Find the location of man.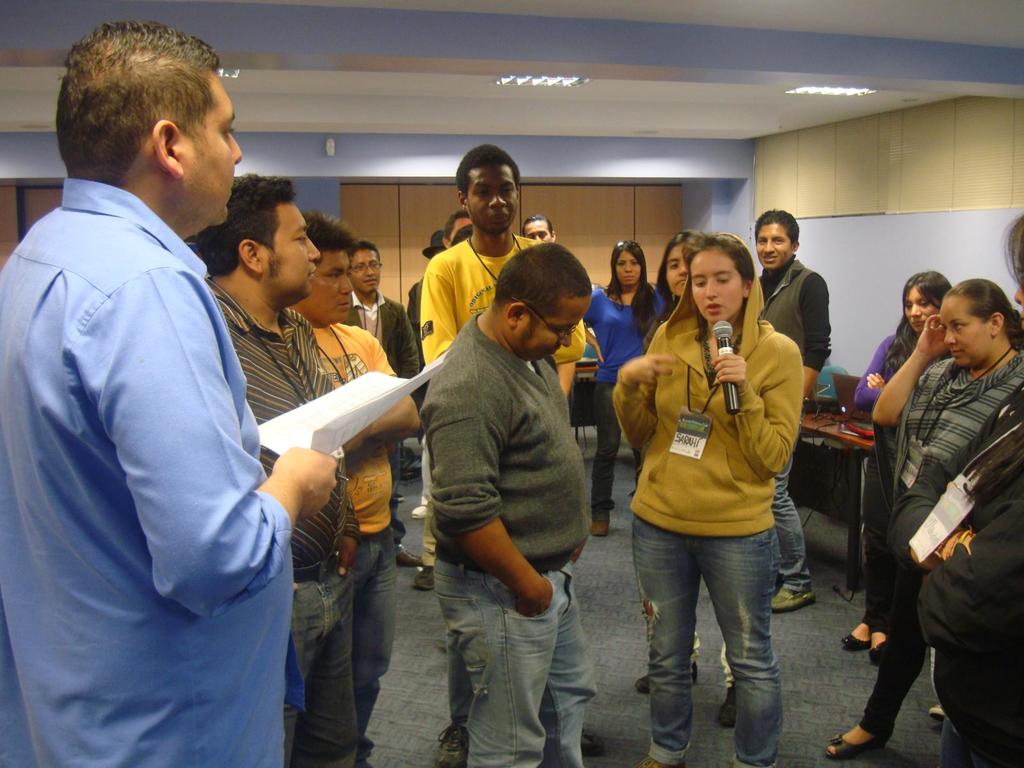
Location: [419,237,586,767].
